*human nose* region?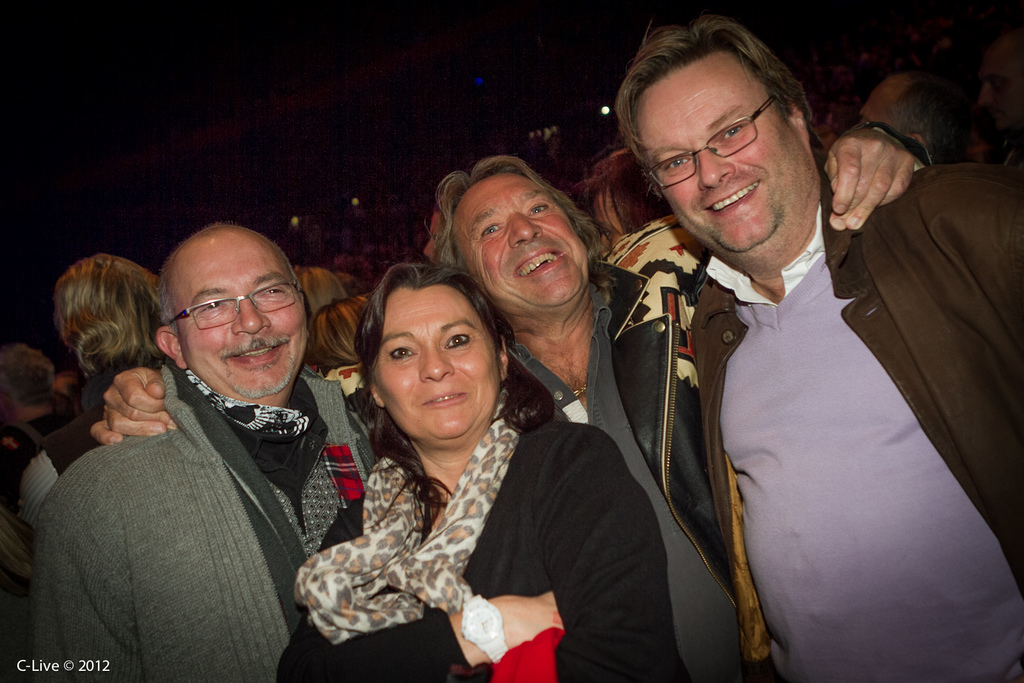
[510, 210, 541, 246]
